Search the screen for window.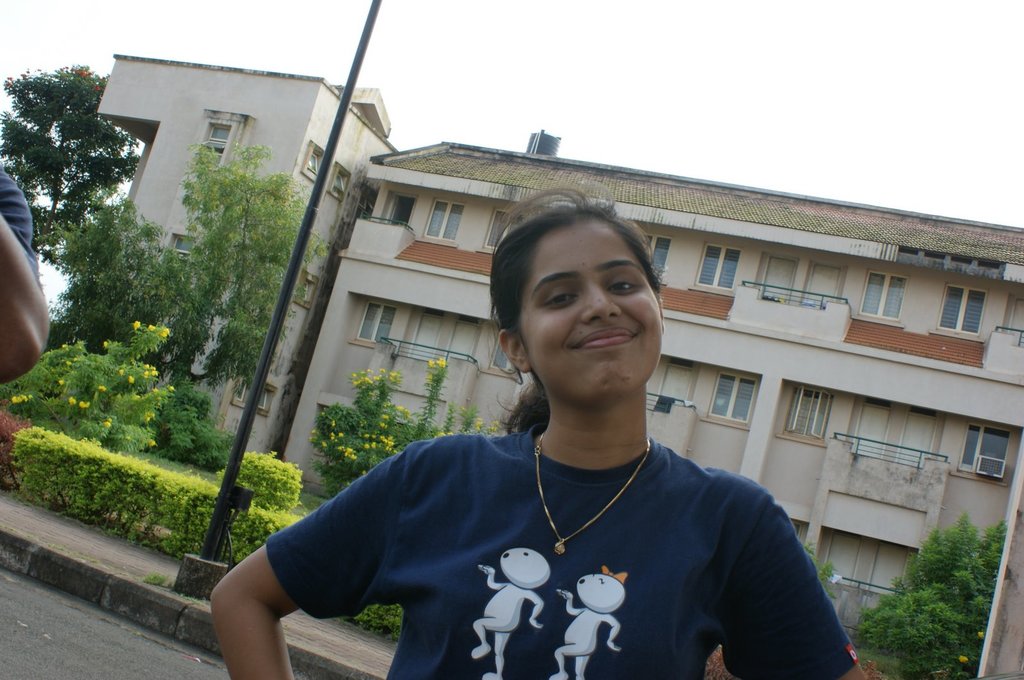
Found at <region>425, 198, 460, 244</region>.
